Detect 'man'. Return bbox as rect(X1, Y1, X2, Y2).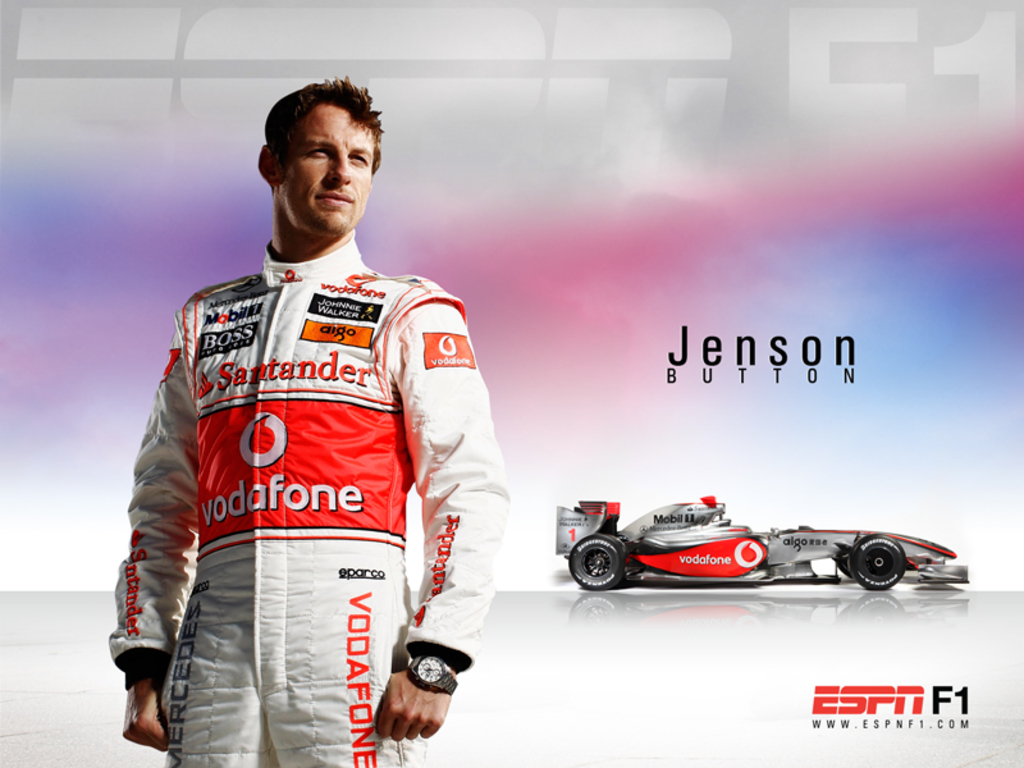
rect(78, 70, 511, 723).
